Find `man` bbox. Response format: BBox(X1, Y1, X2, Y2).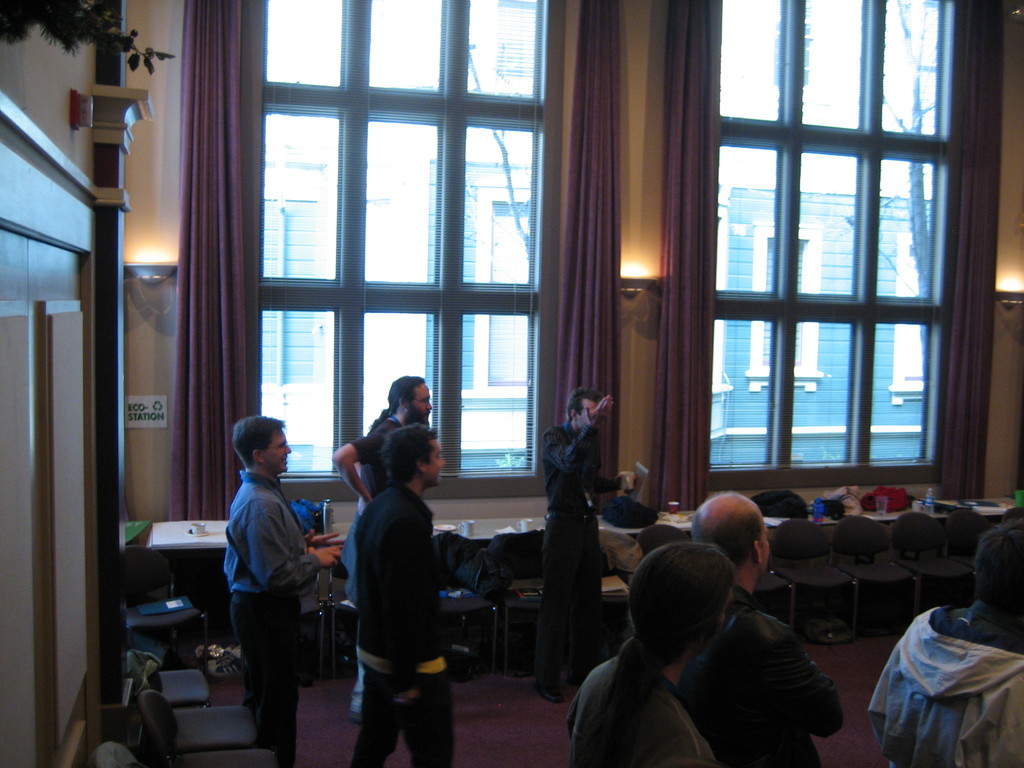
BBox(342, 427, 467, 767).
